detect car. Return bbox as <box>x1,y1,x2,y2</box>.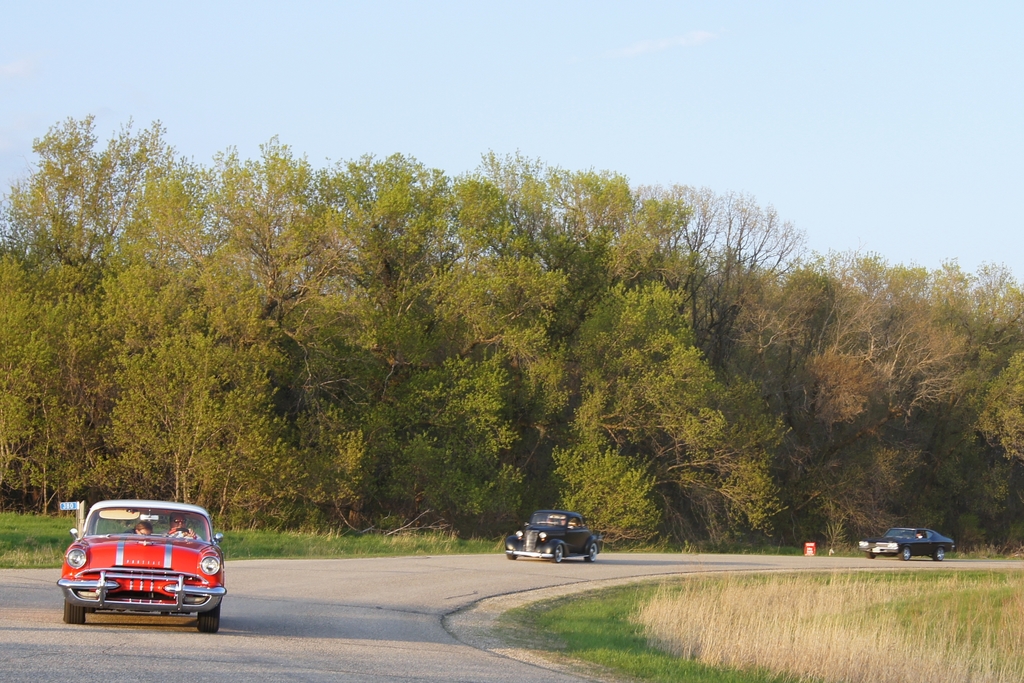
<box>58,497,225,632</box>.
